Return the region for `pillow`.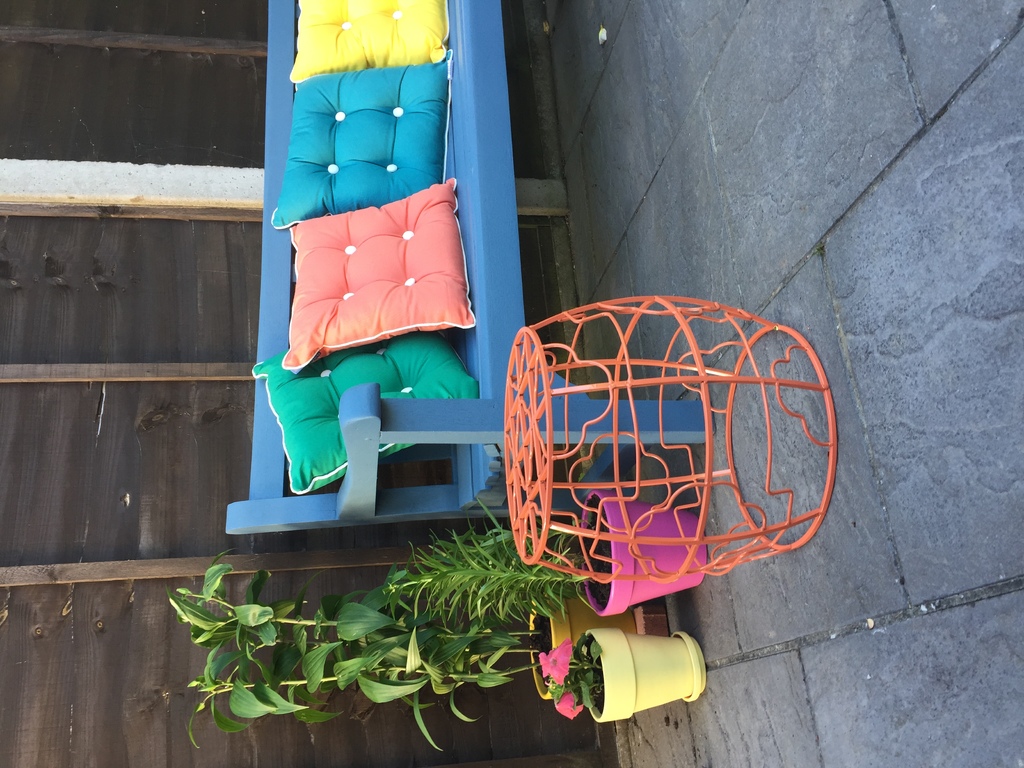
<region>253, 363, 485, 497</region>.
